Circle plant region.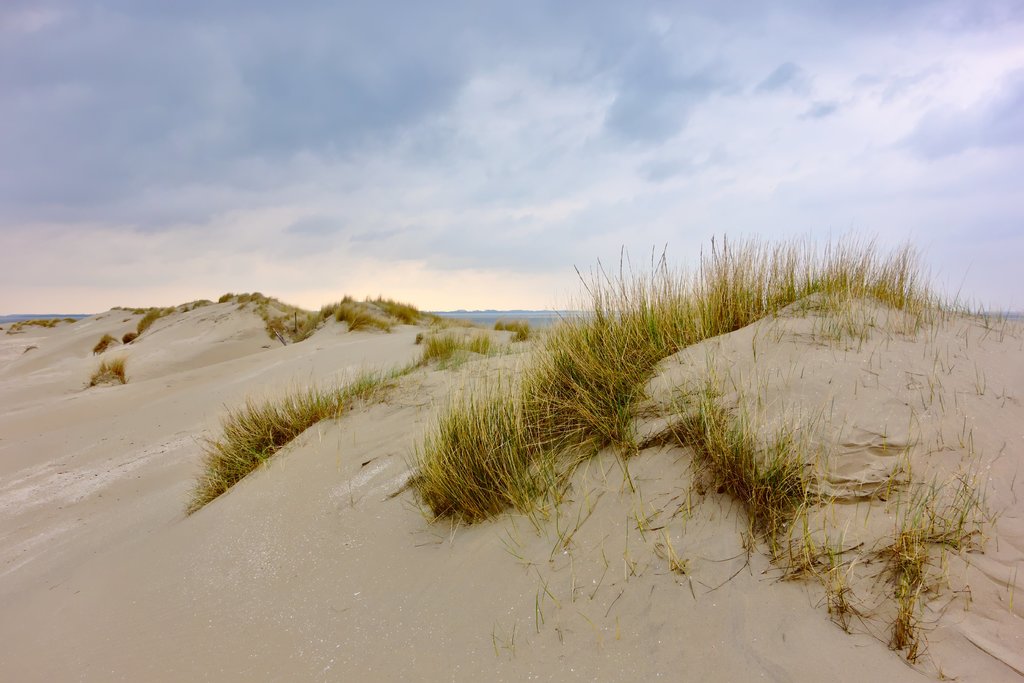
Region: l=406, t=315, r=532, b=362.
